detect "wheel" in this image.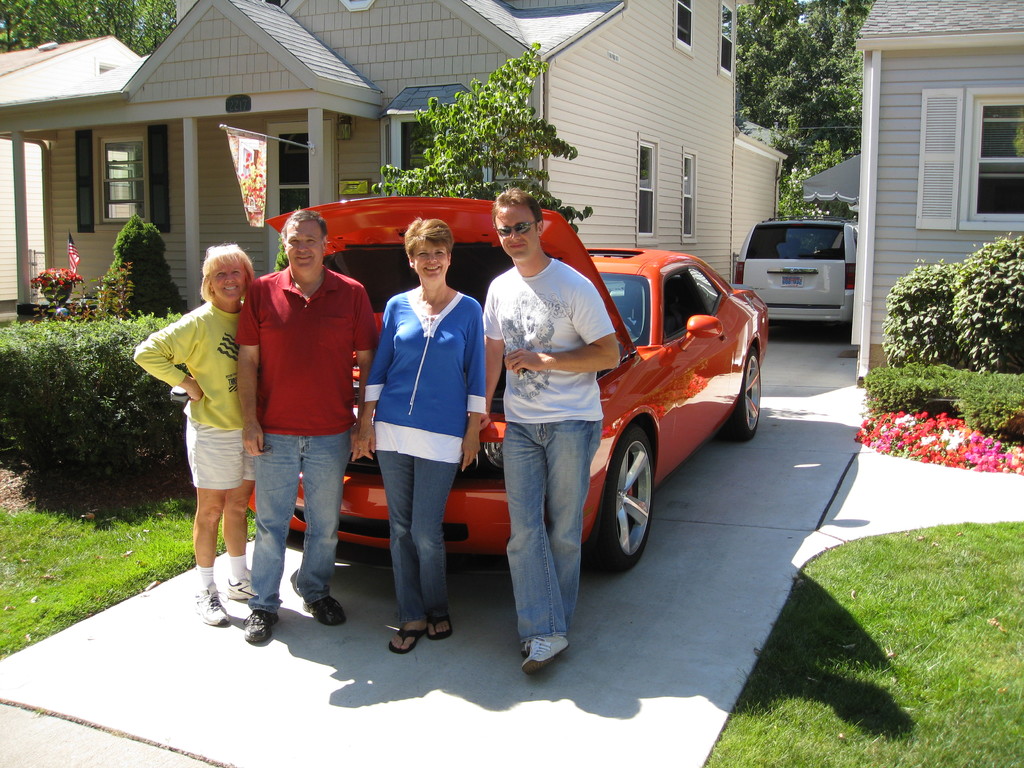
Detection: BBox(724, 347, 769, 442).
